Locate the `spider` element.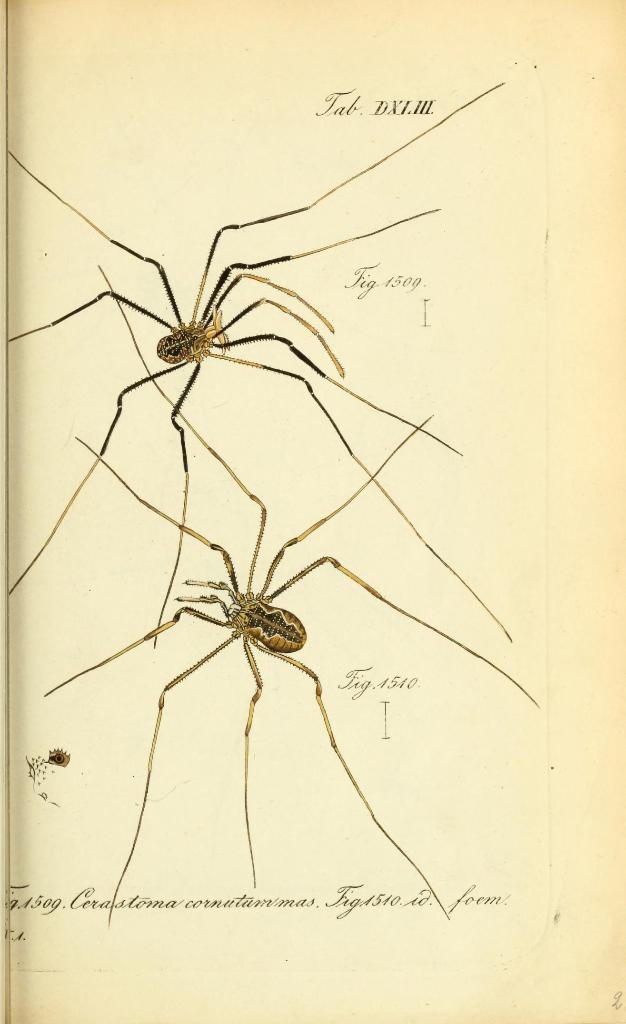
Element bbox: bbox=(37, 261, 540, 922).
